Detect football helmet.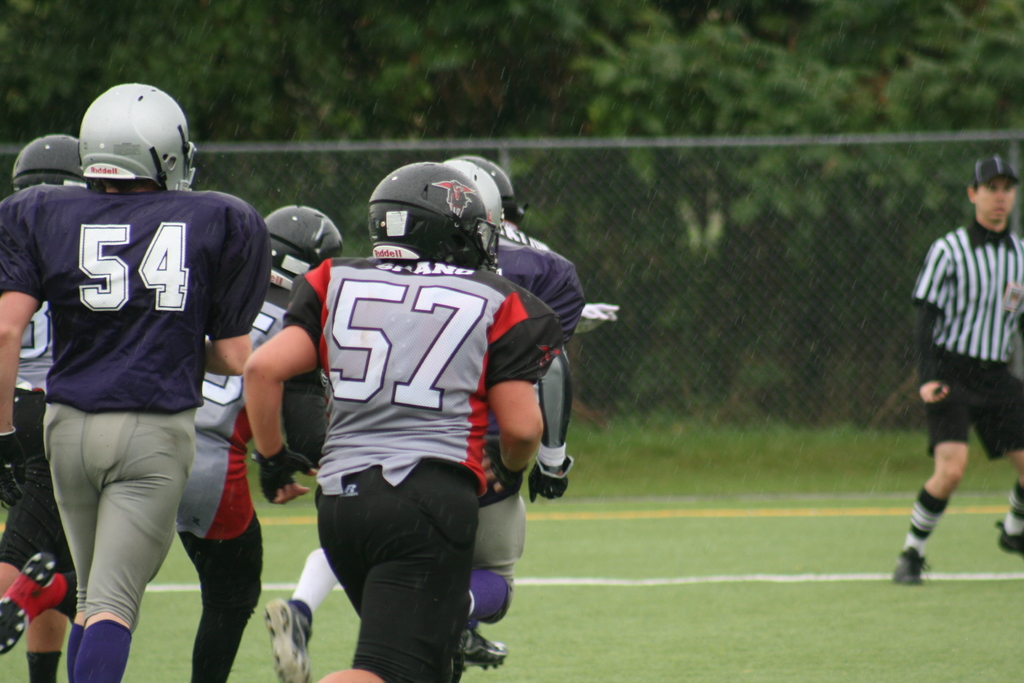
Detected at bbox=(8, 134, 90, 188).
